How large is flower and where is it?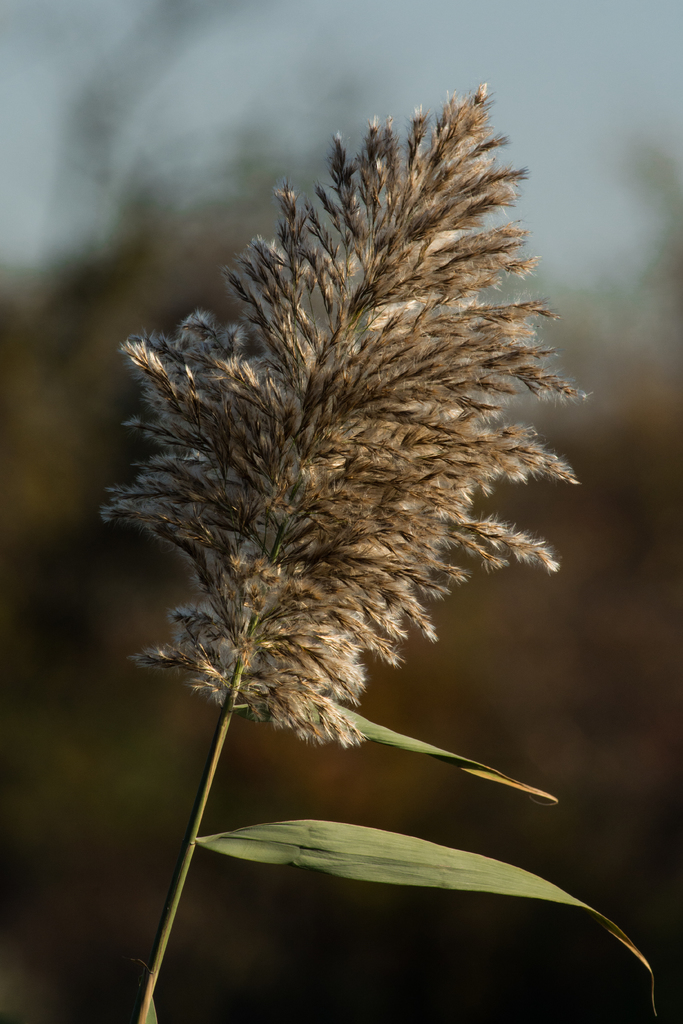
Bounding box: bbox=(138, 81, 550, 662).
